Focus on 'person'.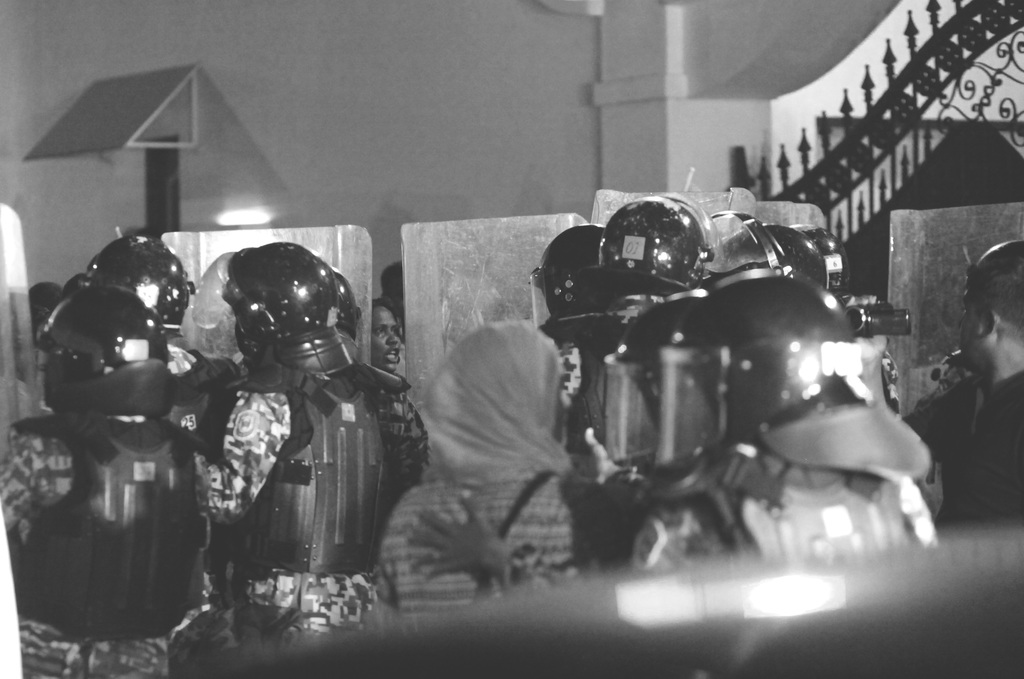
Focused at 589/195/716/337.
